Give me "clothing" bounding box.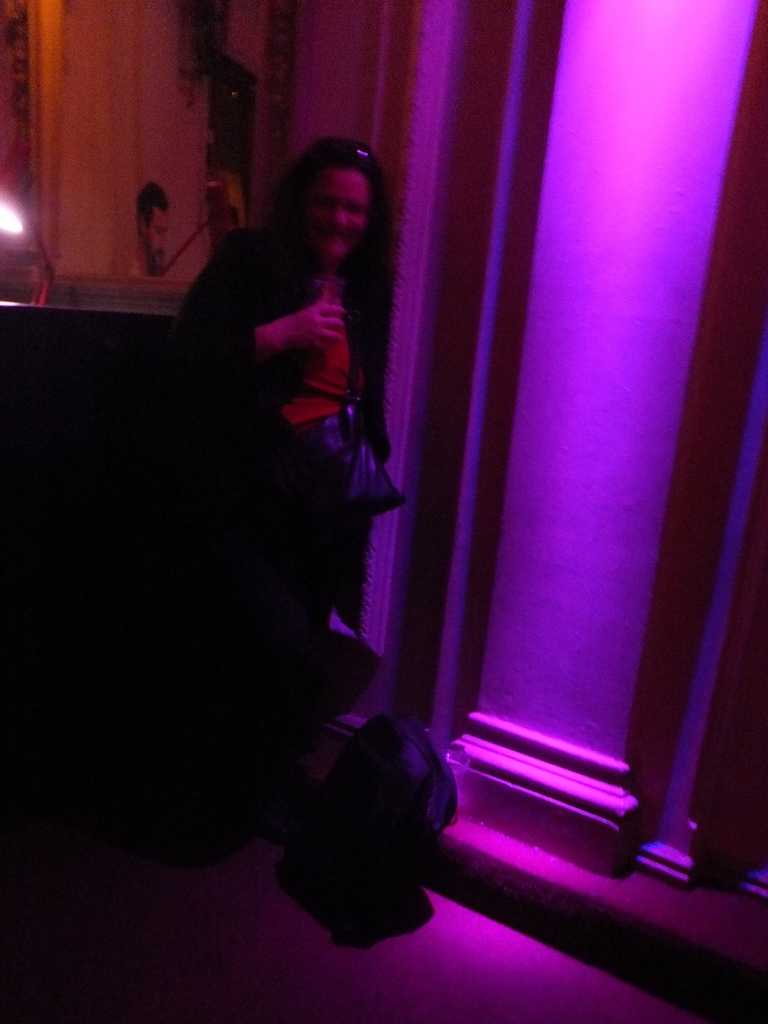
[126, 251, 149, 280].
